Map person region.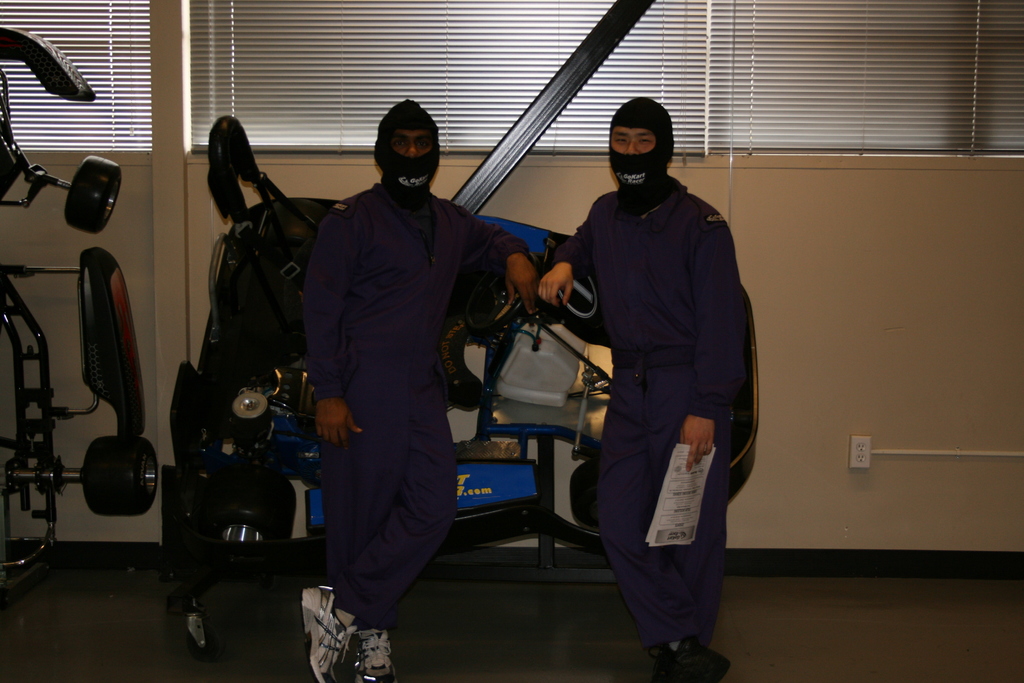
Mapped to 538:95:754:682.
